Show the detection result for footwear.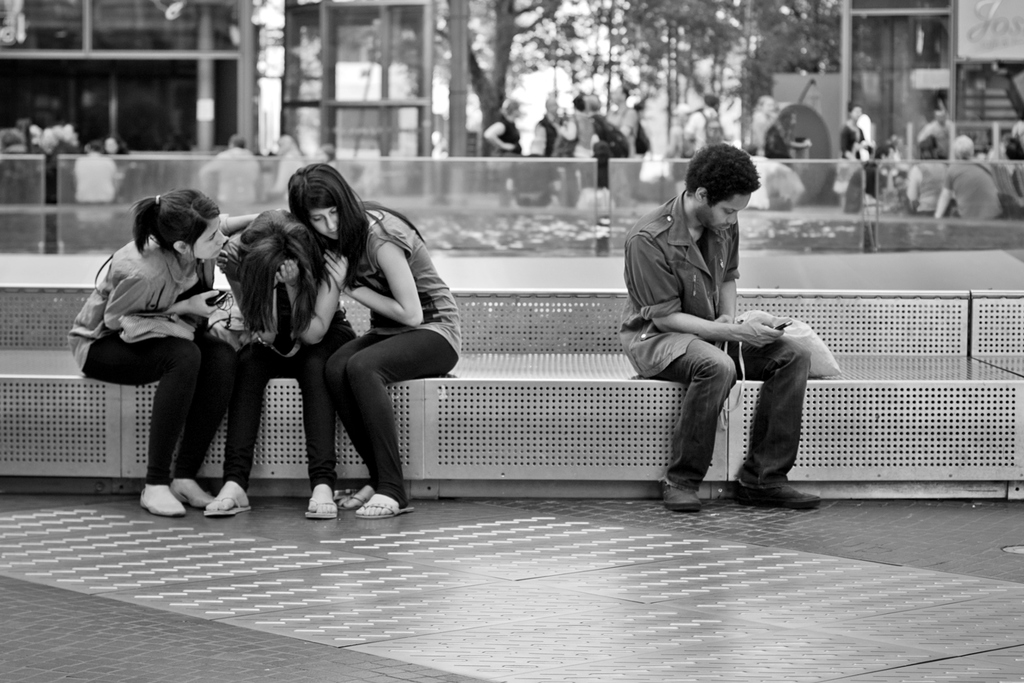
<region>352, 499, 416, 520</region>.
